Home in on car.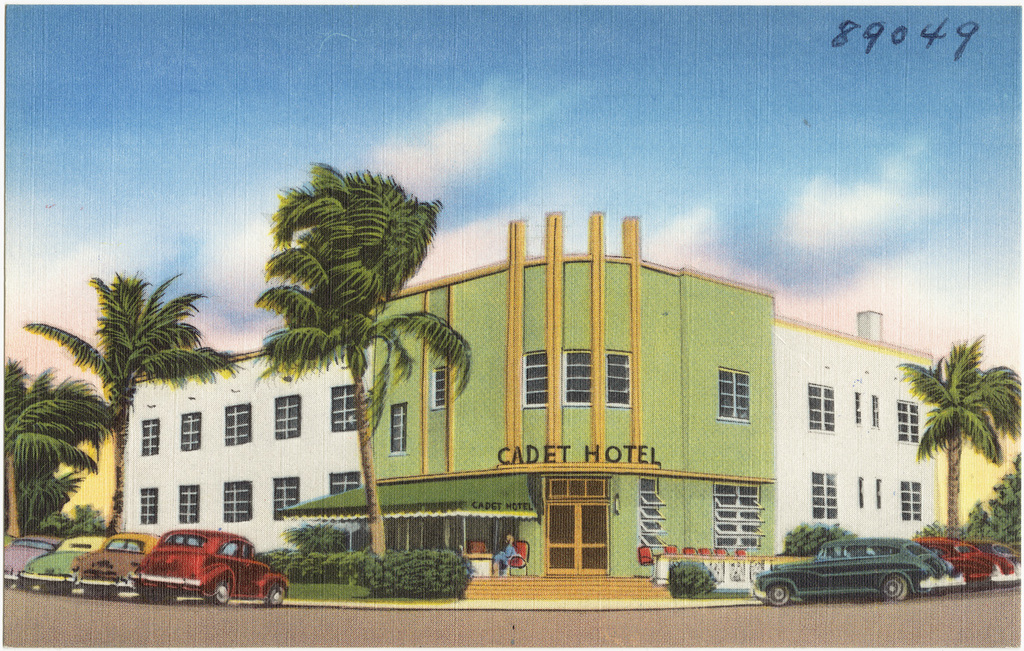
Homed in at <box>1010,540,1023,556</box>.
